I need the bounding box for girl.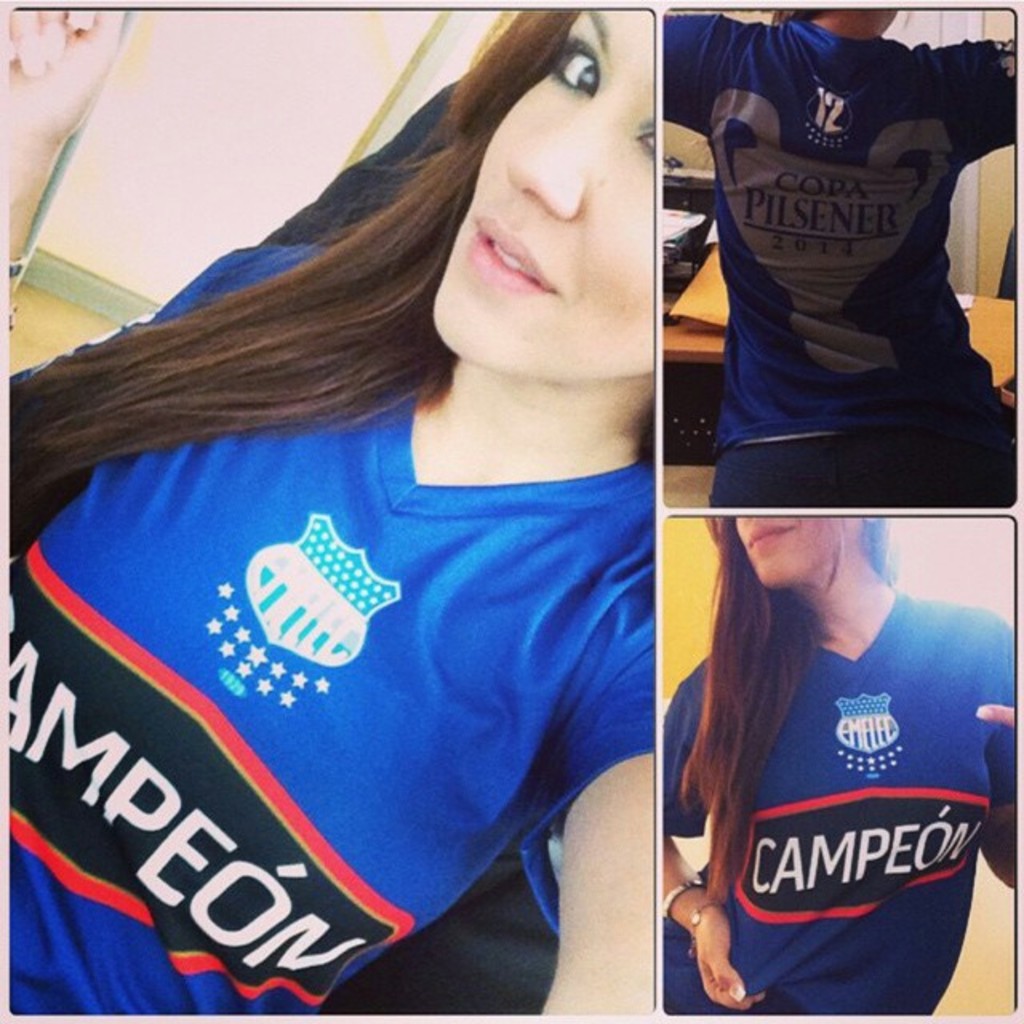
Here it is: bbox=(8, 3, 656, 1014).
